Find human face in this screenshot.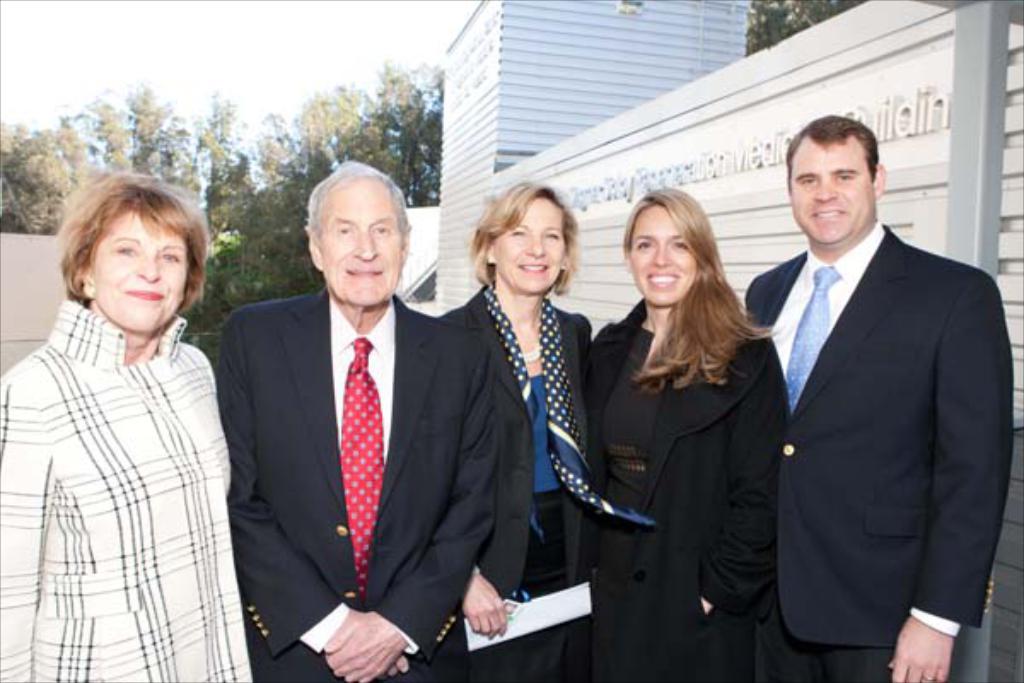
The bounding box for human face is detection(790, 137, 876, 246).
